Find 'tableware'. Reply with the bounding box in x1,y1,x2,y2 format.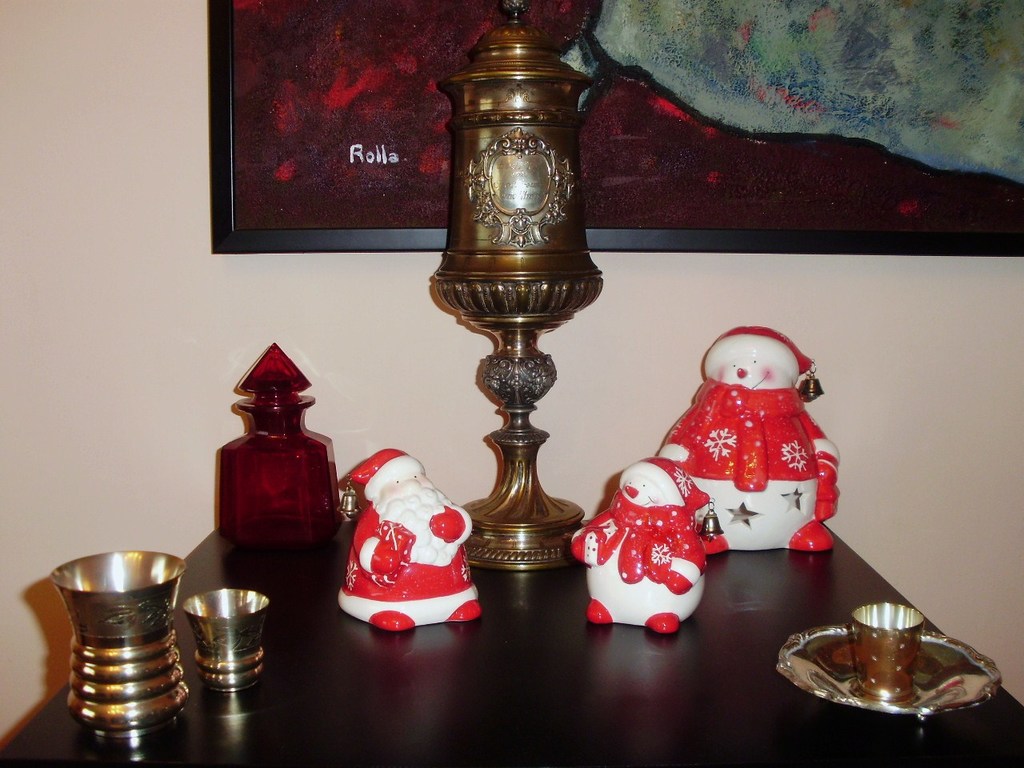
792,595,990,729.
